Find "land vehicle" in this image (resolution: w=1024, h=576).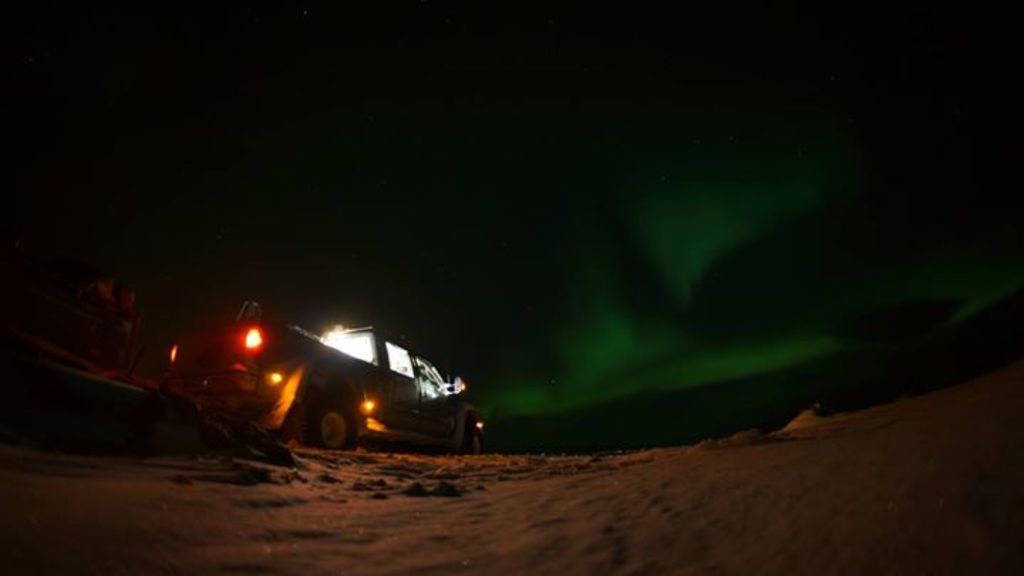
select_region(181, 319, 492, 455).
